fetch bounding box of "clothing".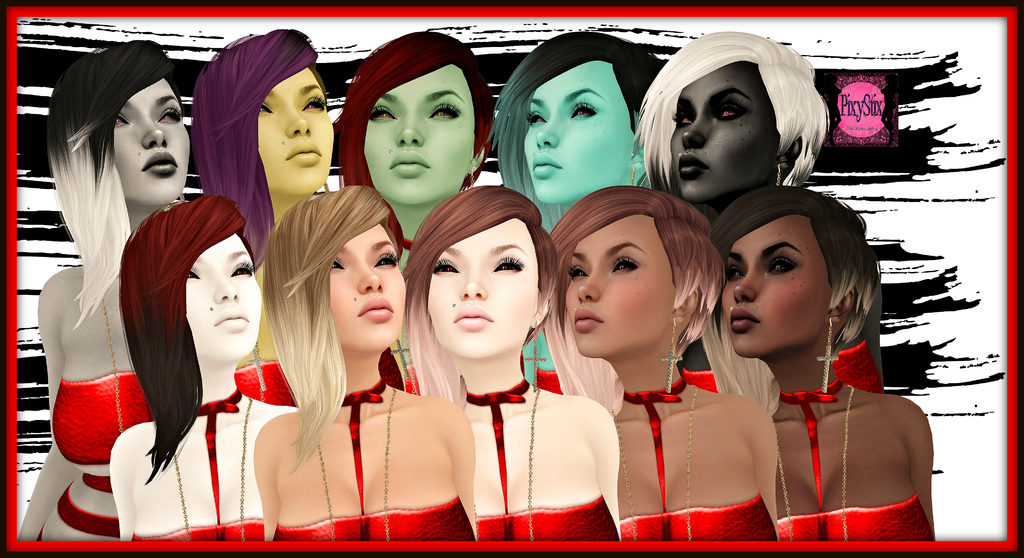
Bbox: x1=50 y1=363 x2=159 y2=466.
